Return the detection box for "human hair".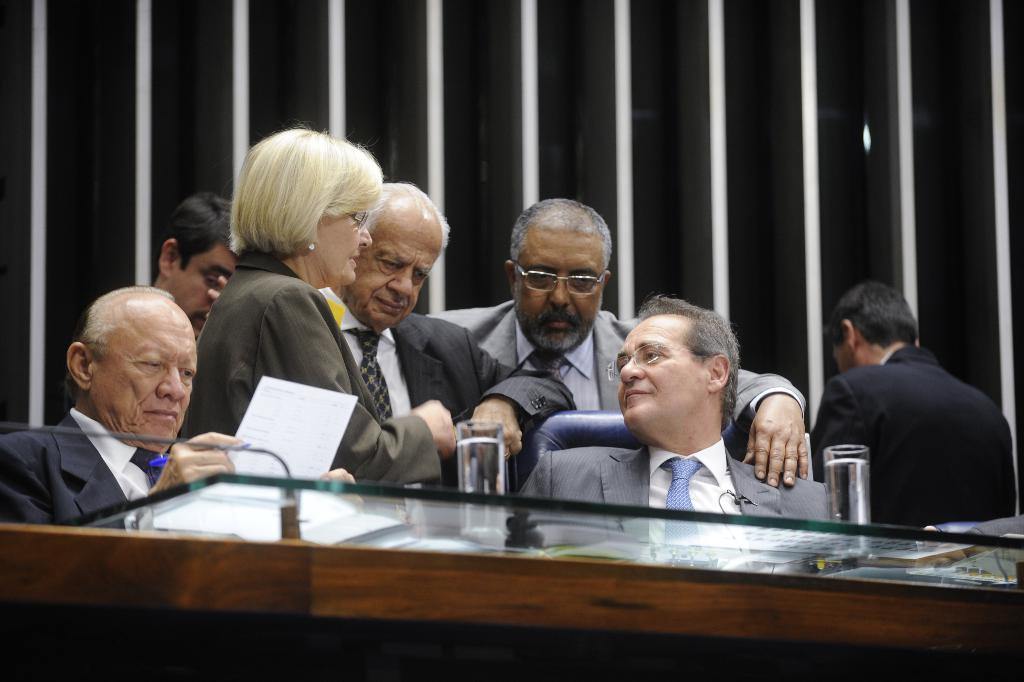
(x1=632, y1=292, x2=740, y2=441).
